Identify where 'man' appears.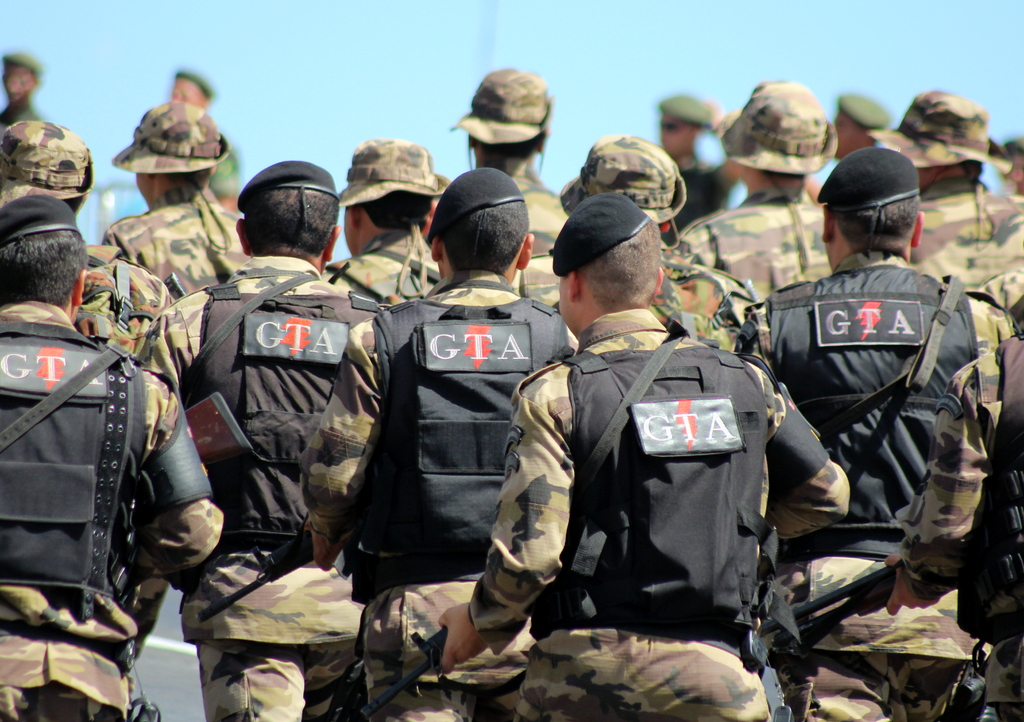
Appears at {"left": 355, "top": 160, "right": 561, "bottom": 688}.
